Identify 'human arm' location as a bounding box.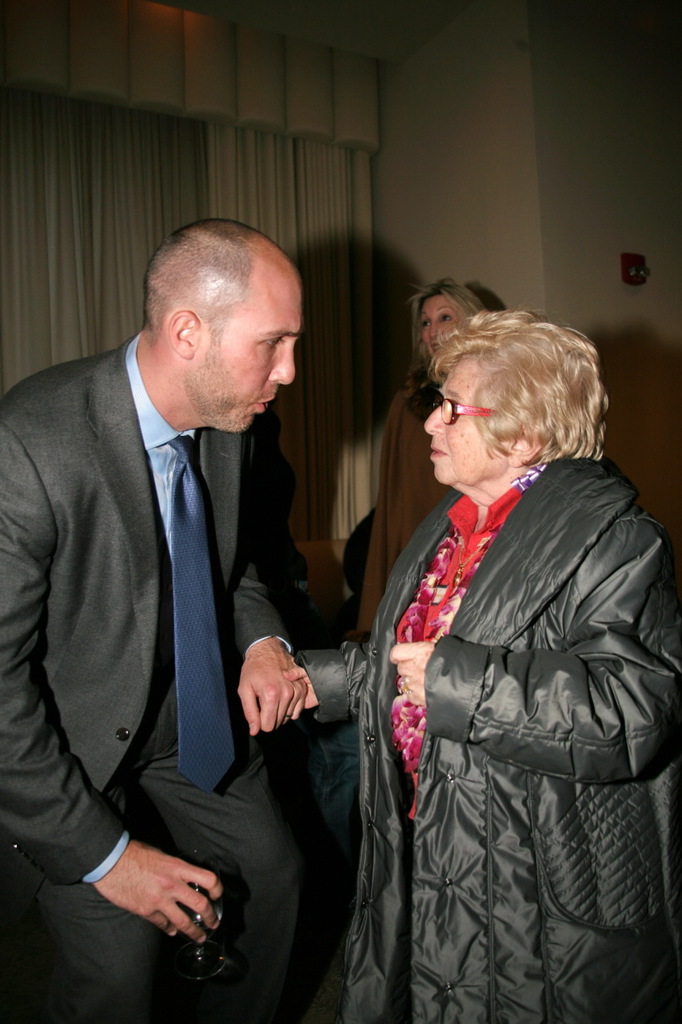
rect(287, 637, 363, 725).
